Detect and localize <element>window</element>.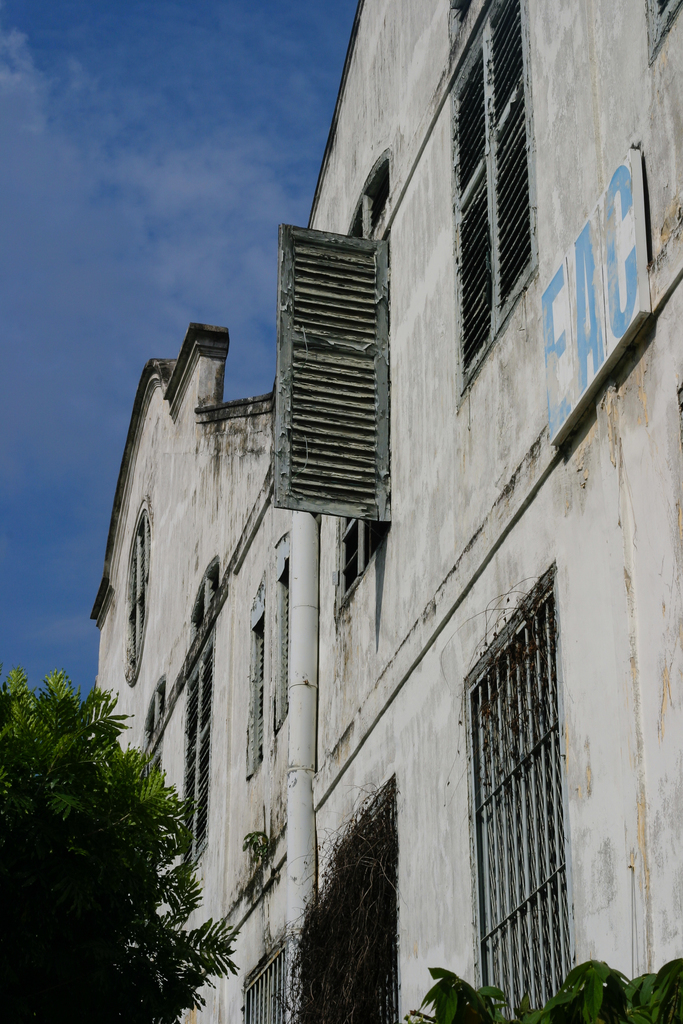
Localized at {"left": 468, "top": 597, "right": 568, "bottom": 1023}.
